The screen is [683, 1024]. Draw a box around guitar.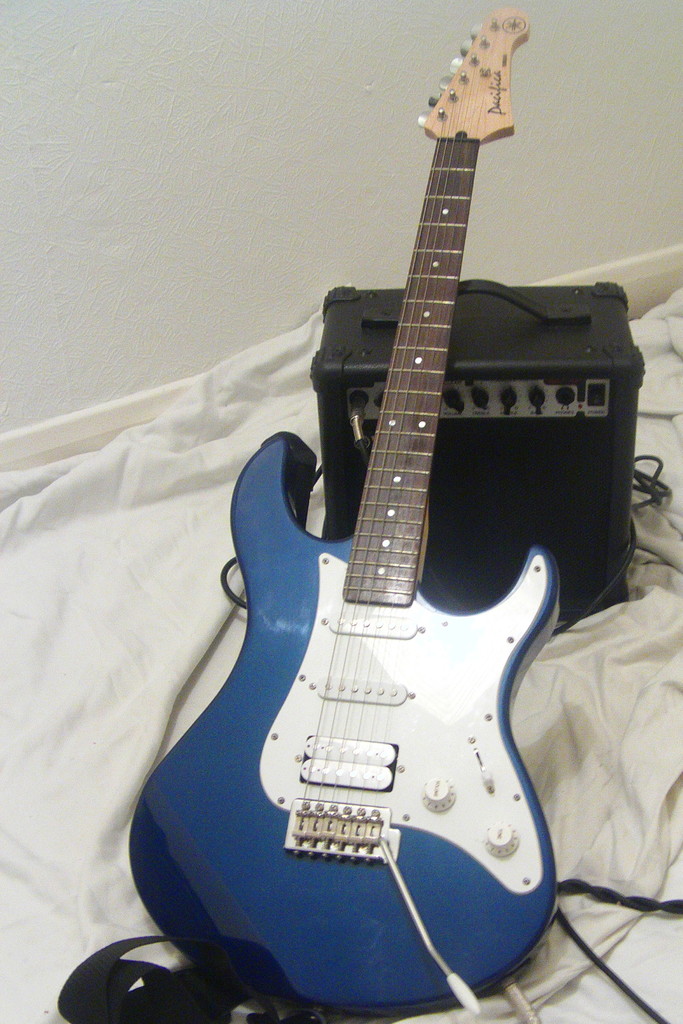
122 4 561 1016.
